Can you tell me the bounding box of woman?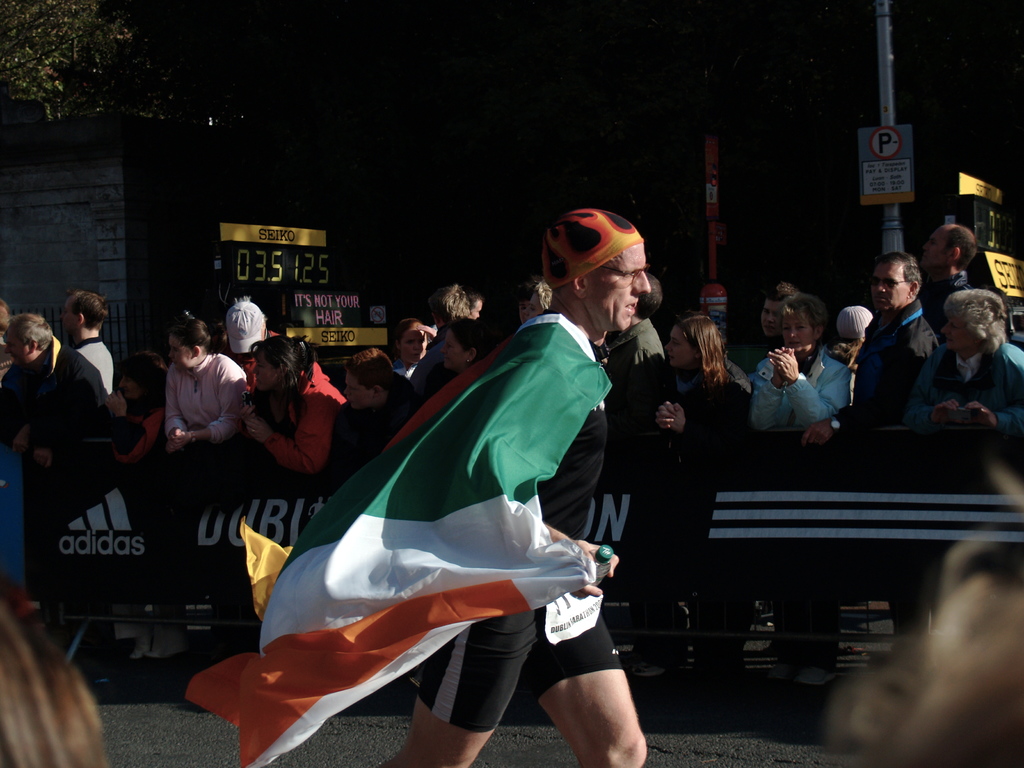
bbox=[163, 316, 248, 446].
